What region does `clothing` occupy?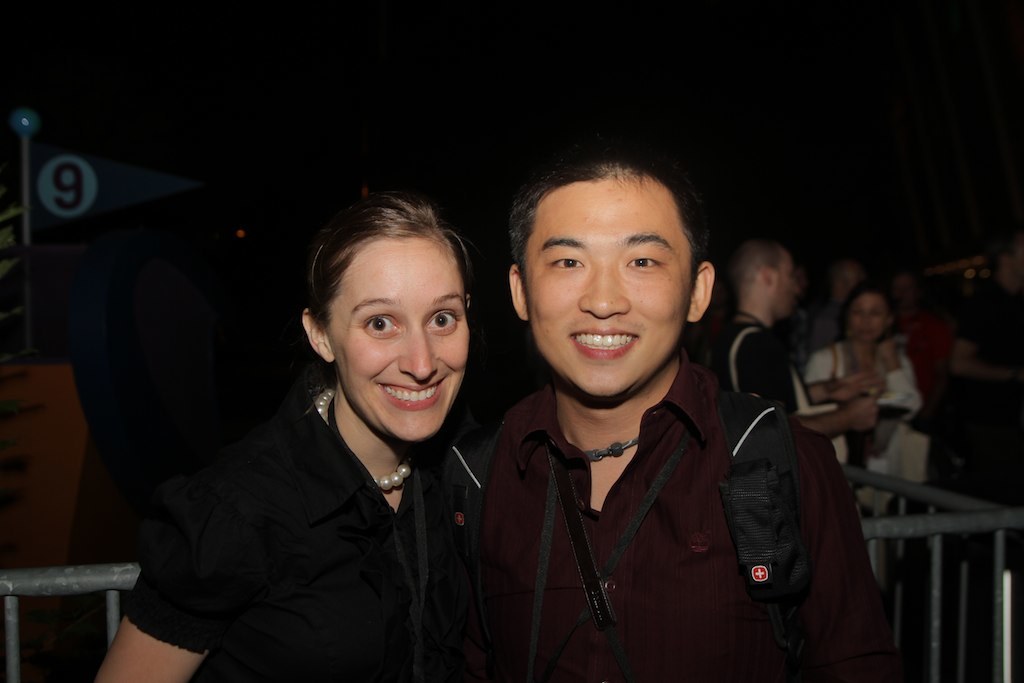
left=479, top=347, right=900, bottom=682.
